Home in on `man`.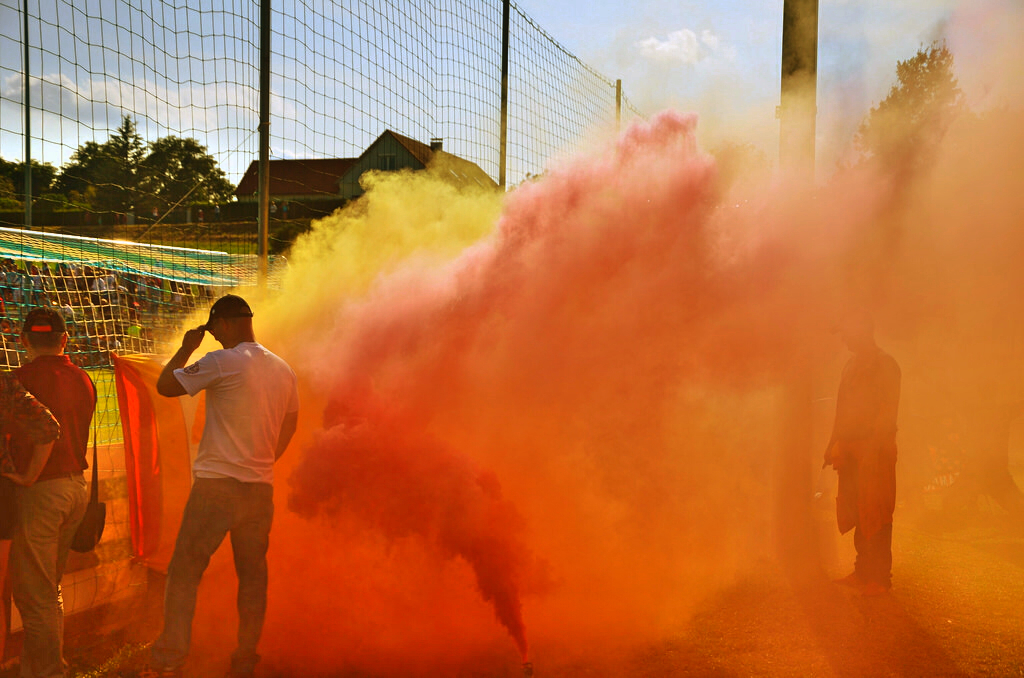
Homed in at Rect(2, 311, 96, 677).
